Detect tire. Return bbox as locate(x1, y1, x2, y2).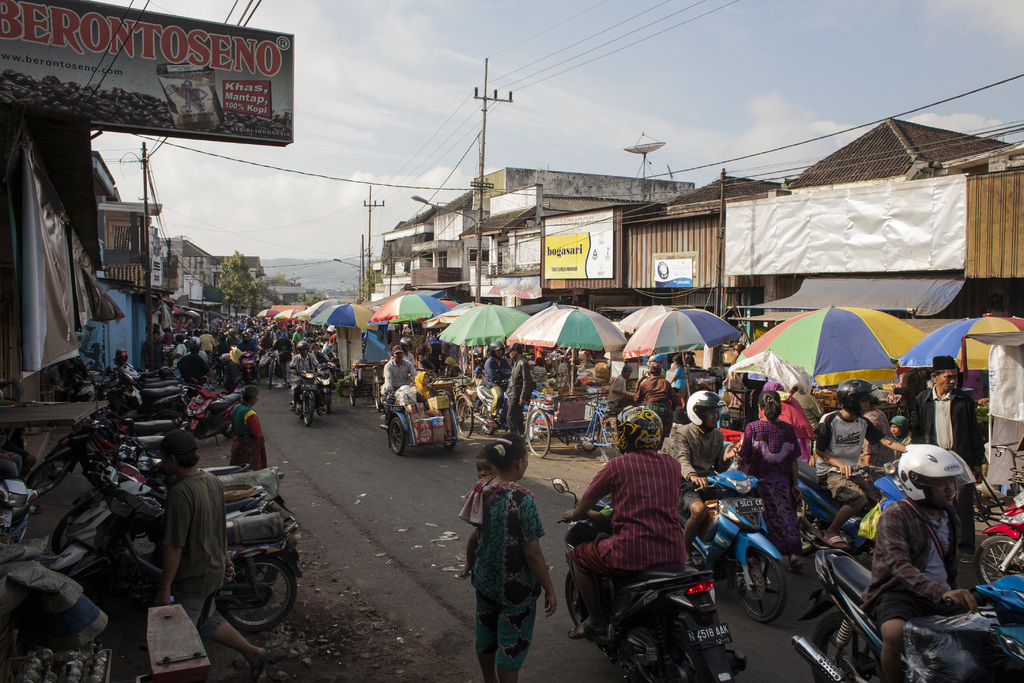
locate(455, 399, 472, 438).
